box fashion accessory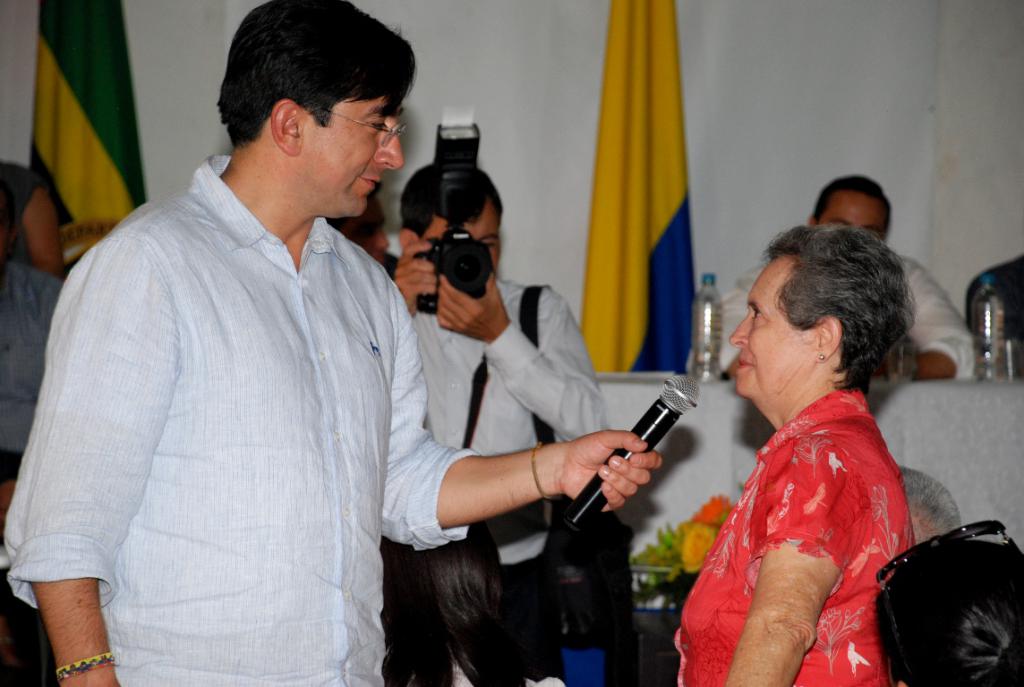
pyautogui.locateOnScreen(875, 518, 1023, 685)
